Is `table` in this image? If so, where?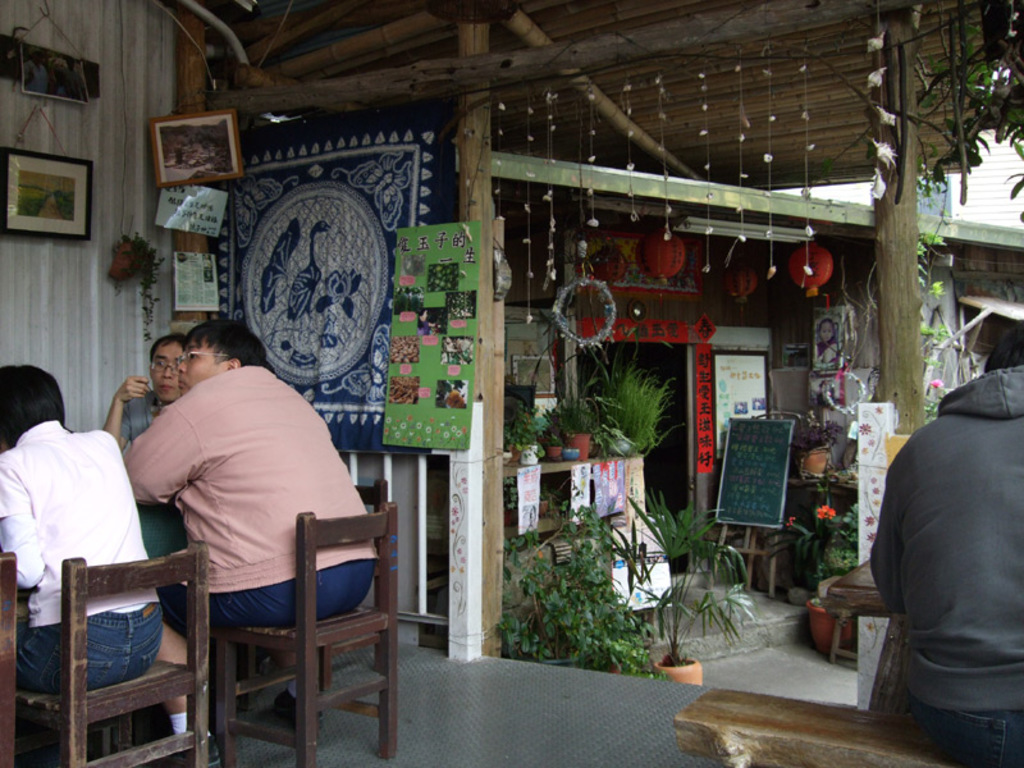
Yes, at <box>820,571,909,713</box>.
